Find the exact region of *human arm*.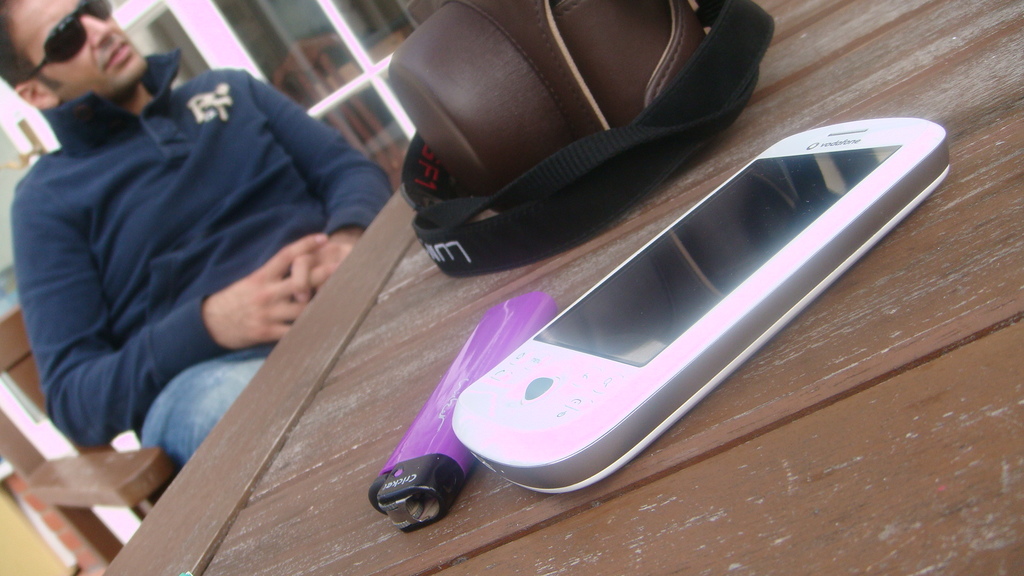
Exact region: bbox=(13, 195, 330, 448).
